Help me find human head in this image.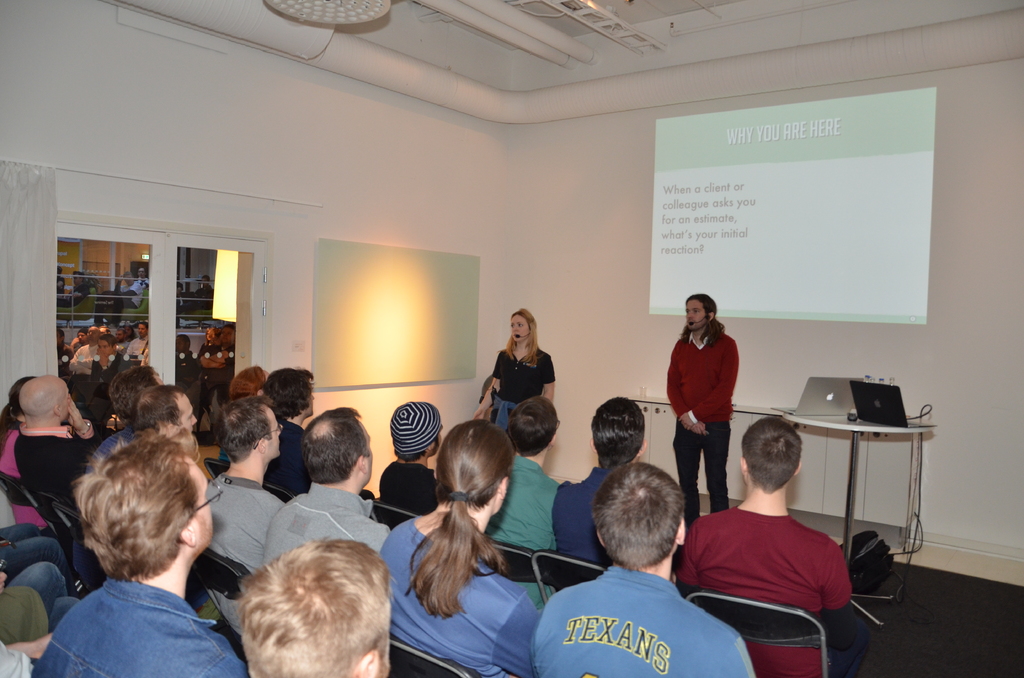
Found it: BBox(222, 396, 281, 458).
